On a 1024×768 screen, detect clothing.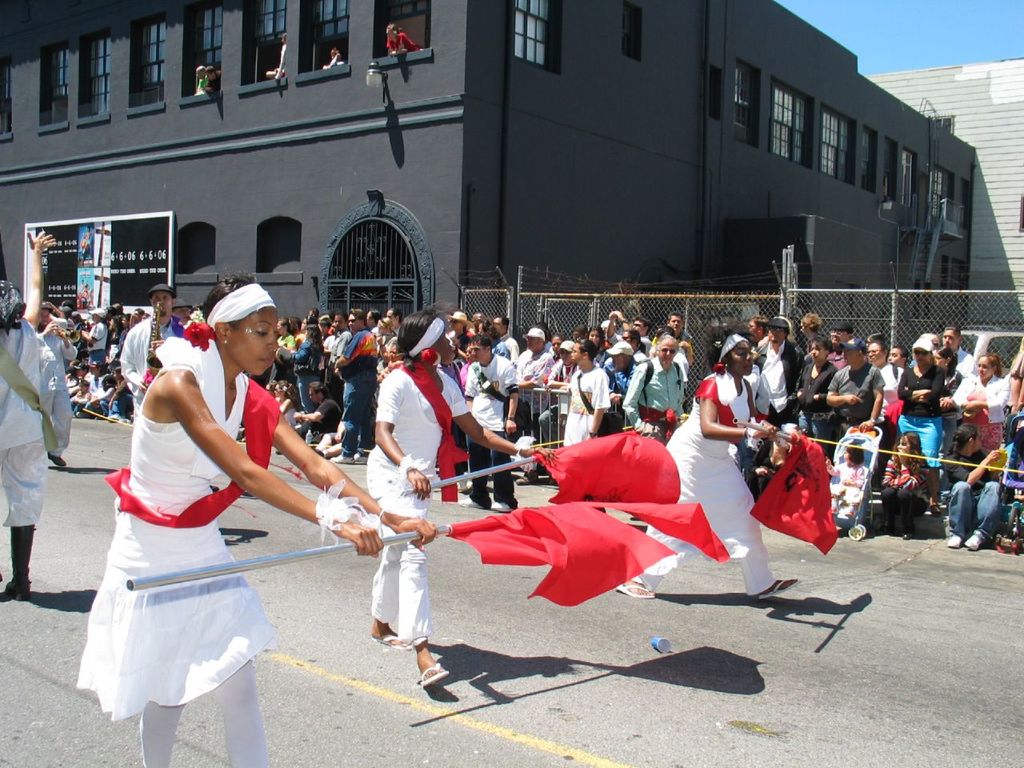
bbox=(634, 366, 778, 594).
